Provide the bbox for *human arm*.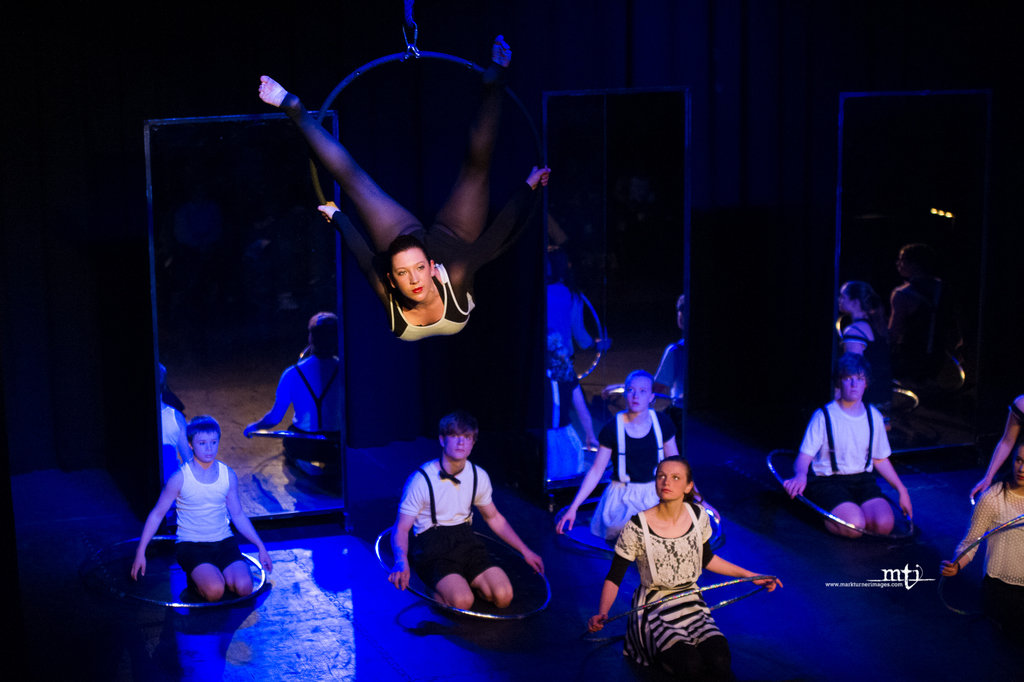
<bbox>131, 475, 174, 586</bbox>.
